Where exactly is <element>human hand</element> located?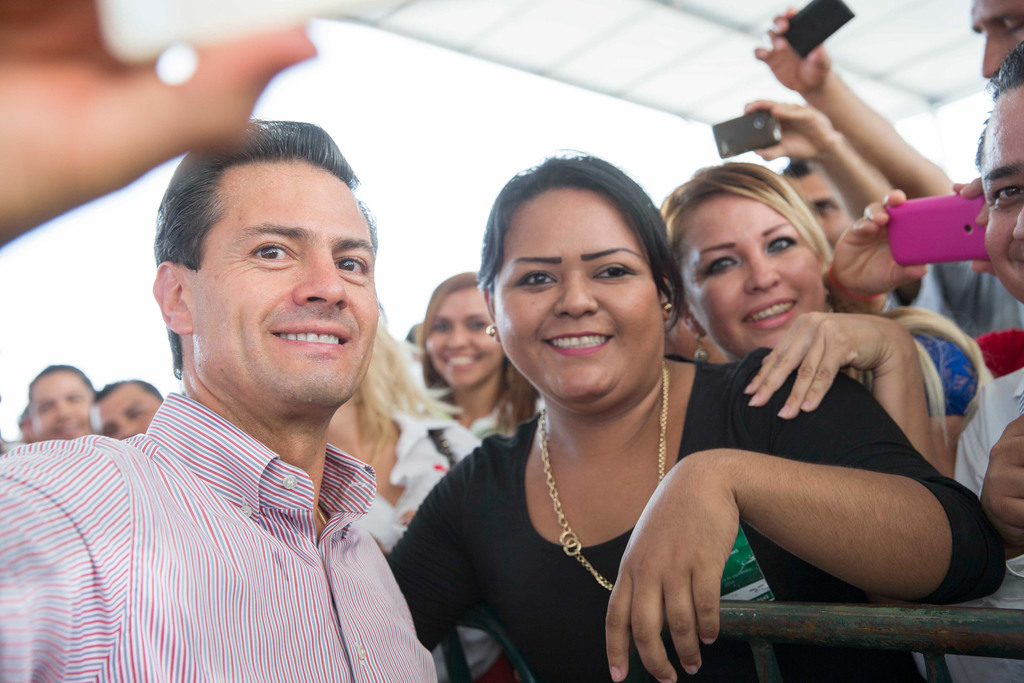
Its bounding box is bbox=(741, 308, 899, 423).
